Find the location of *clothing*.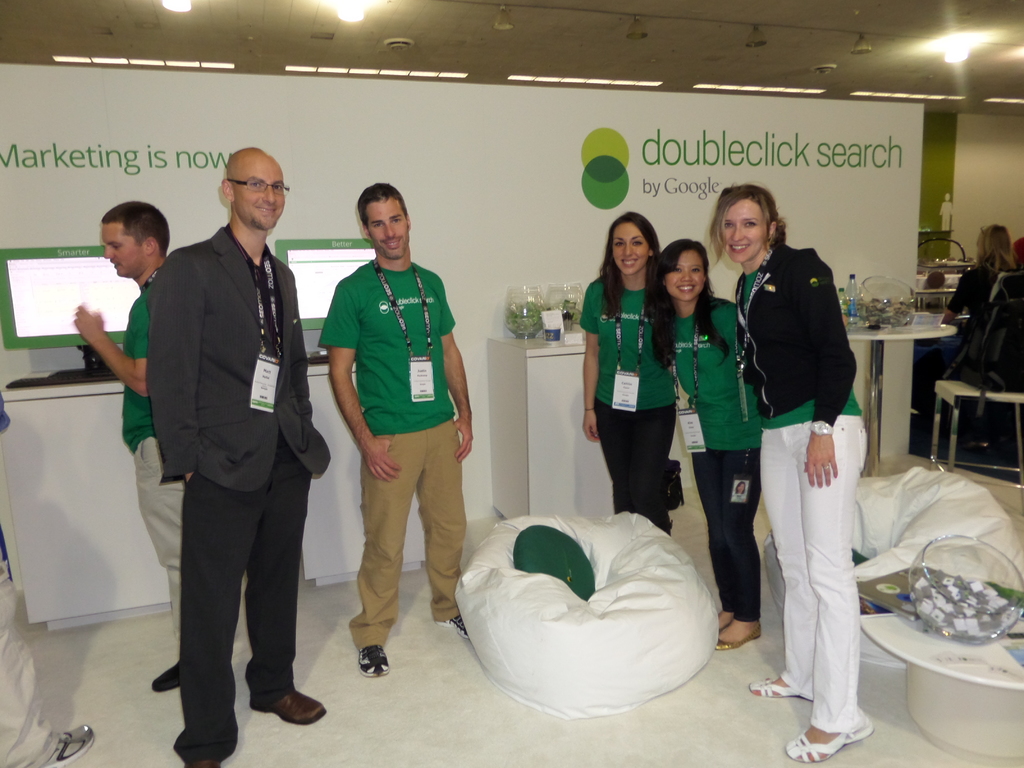
Location: region(731, 249, 870, 733).
